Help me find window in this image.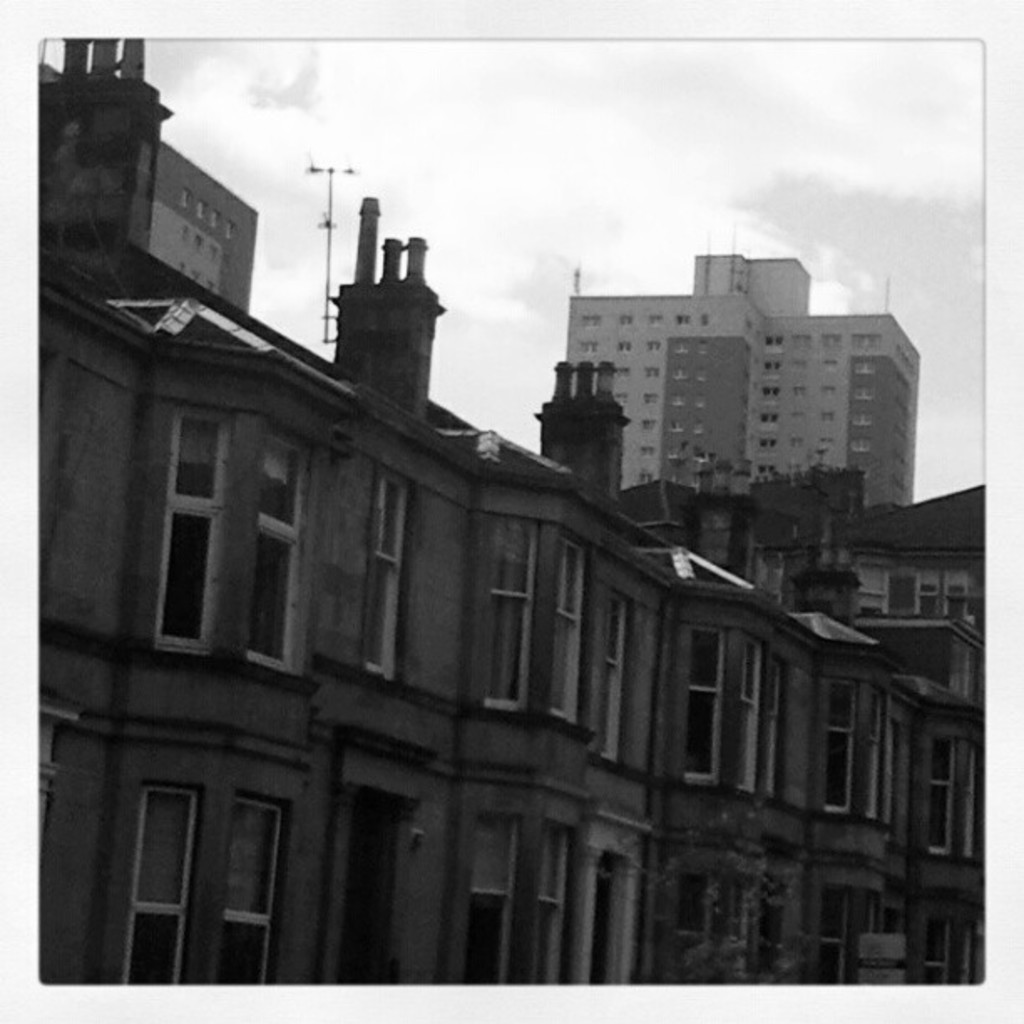
Found it: (x1=596, y1=599, x2=636, y2=755).
